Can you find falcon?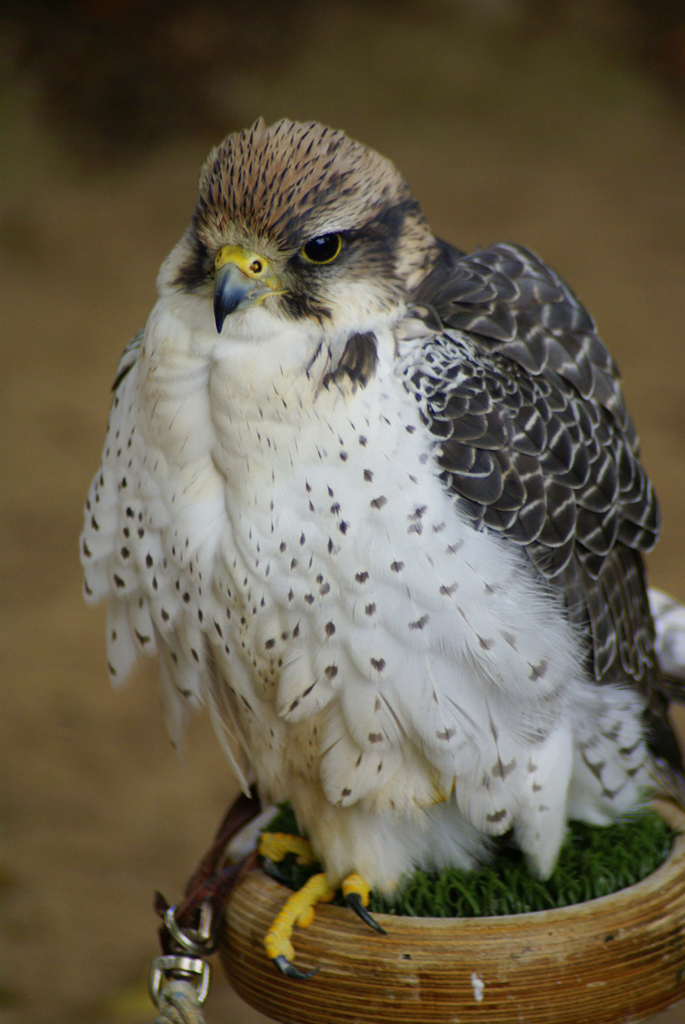
Yes, bounding box: rect(77, 119, 683, 978).
